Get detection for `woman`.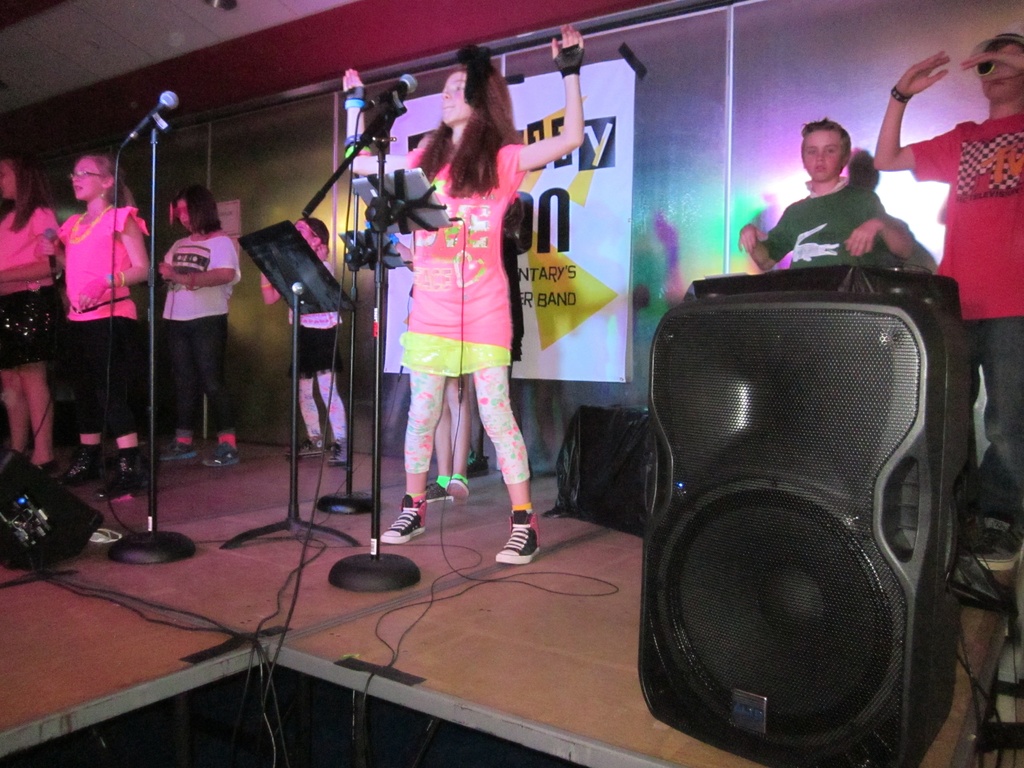
Detection: BBox(47, 152, 143, 495).
